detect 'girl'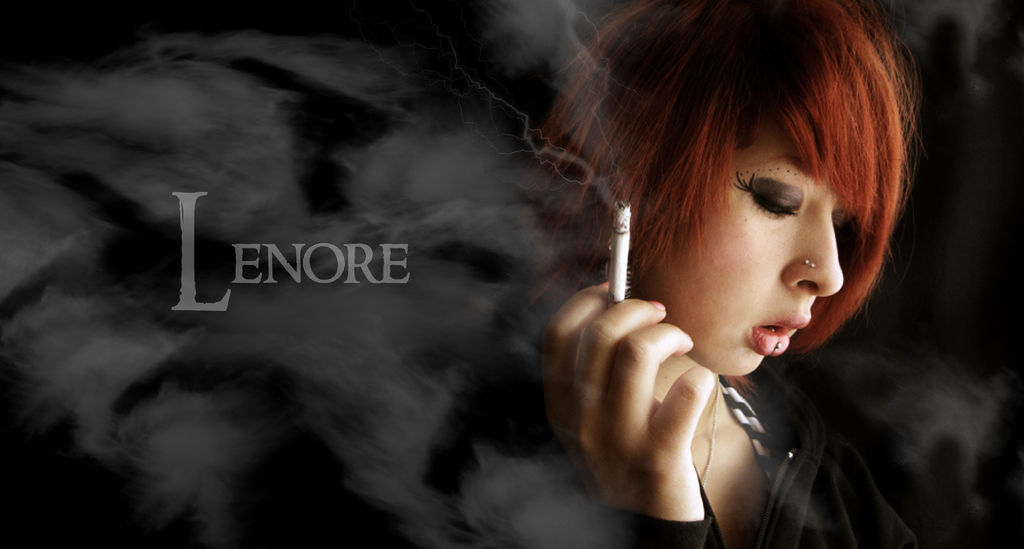
detection(488, 0, 948, 548)
